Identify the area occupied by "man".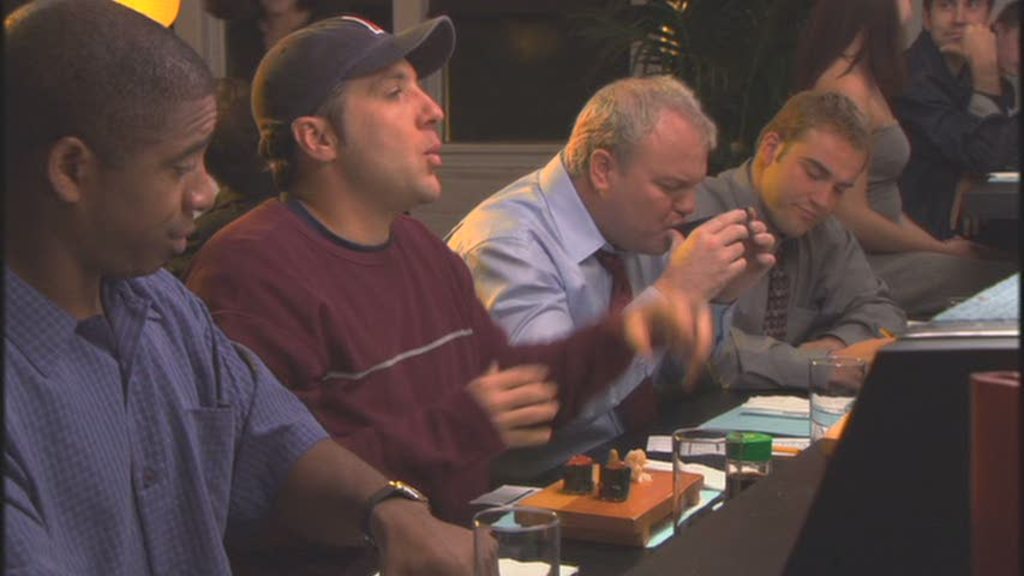
Area: <bbox>438, 73, 780, 480</bbox>.
